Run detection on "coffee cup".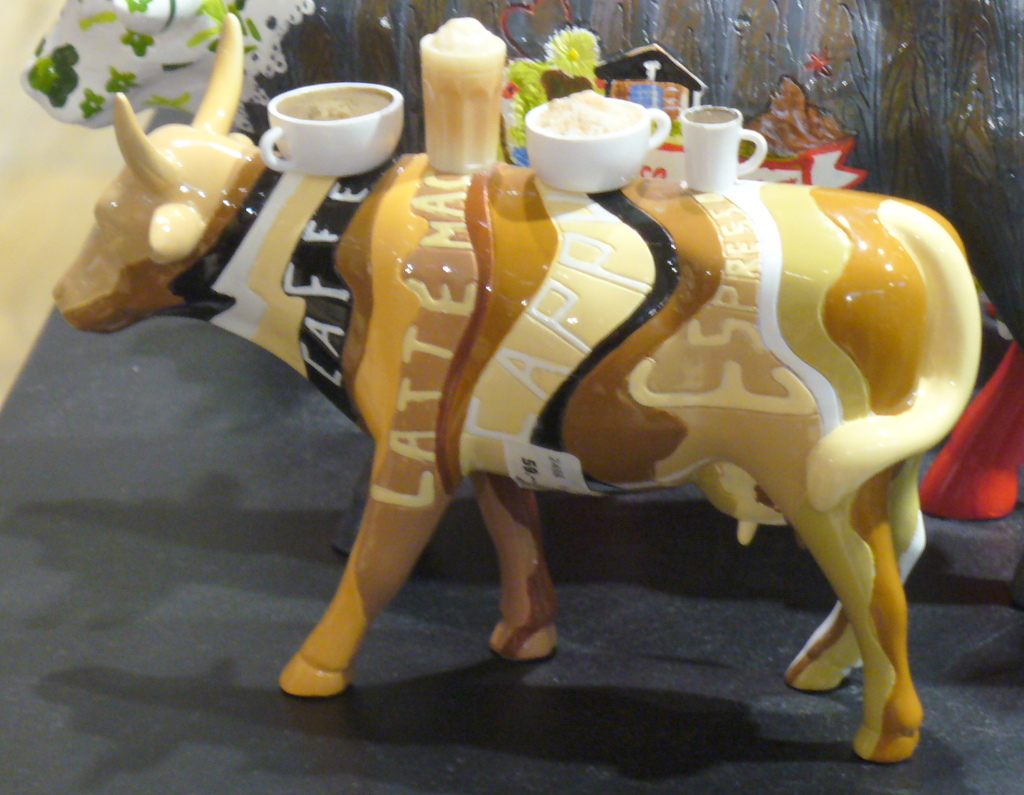
Result: bbox(244, 67, 417, 178).
